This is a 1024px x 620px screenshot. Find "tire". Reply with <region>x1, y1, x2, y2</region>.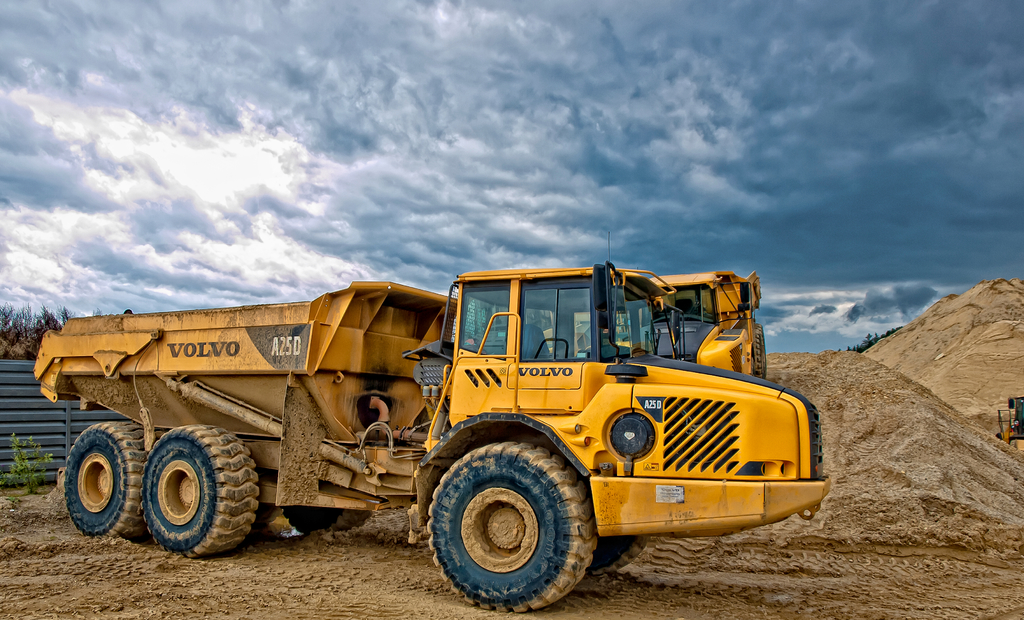
<region>591, 535, 650, 573</region>.
